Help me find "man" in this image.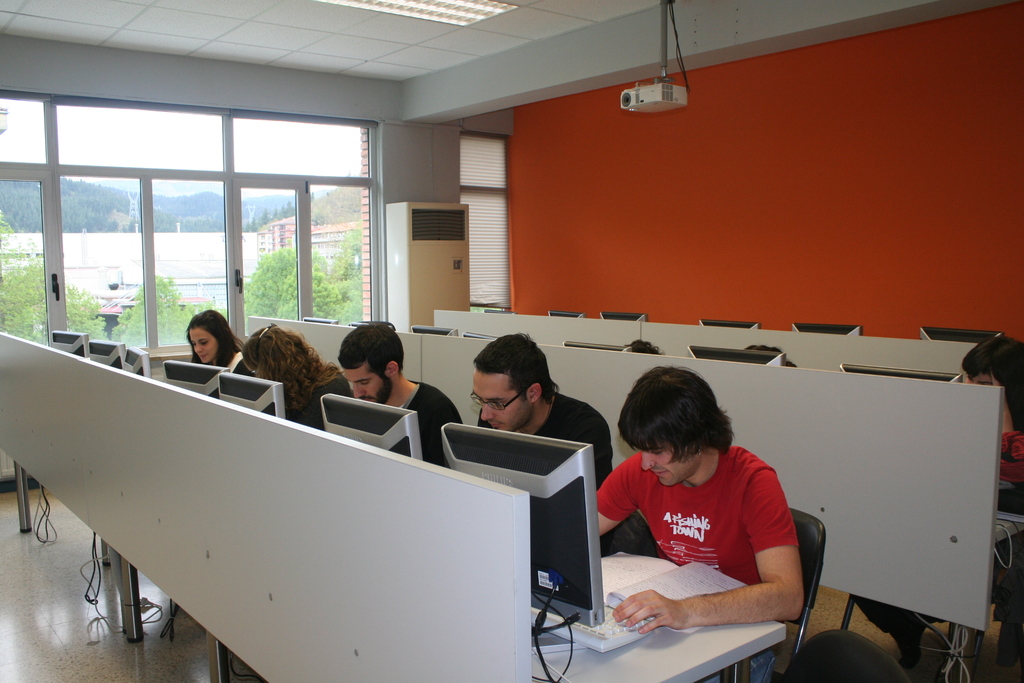
Found it: locate(301, 325, 447, 463).
